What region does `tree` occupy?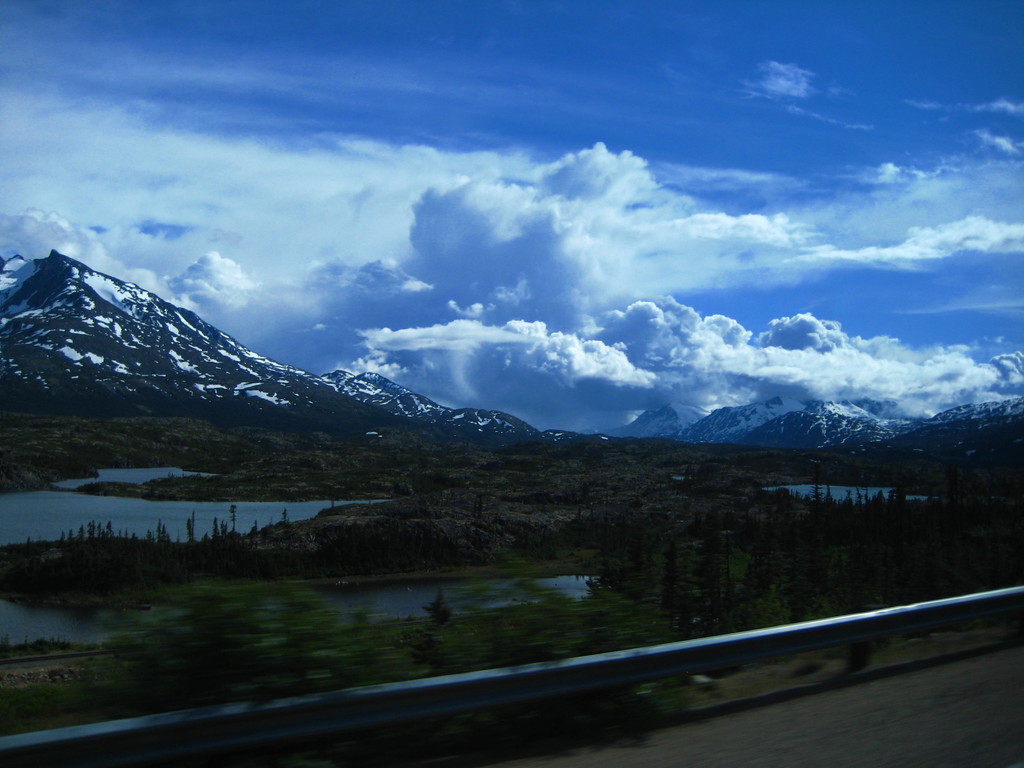
(left=867, top=484, right=870, bottom=502).
